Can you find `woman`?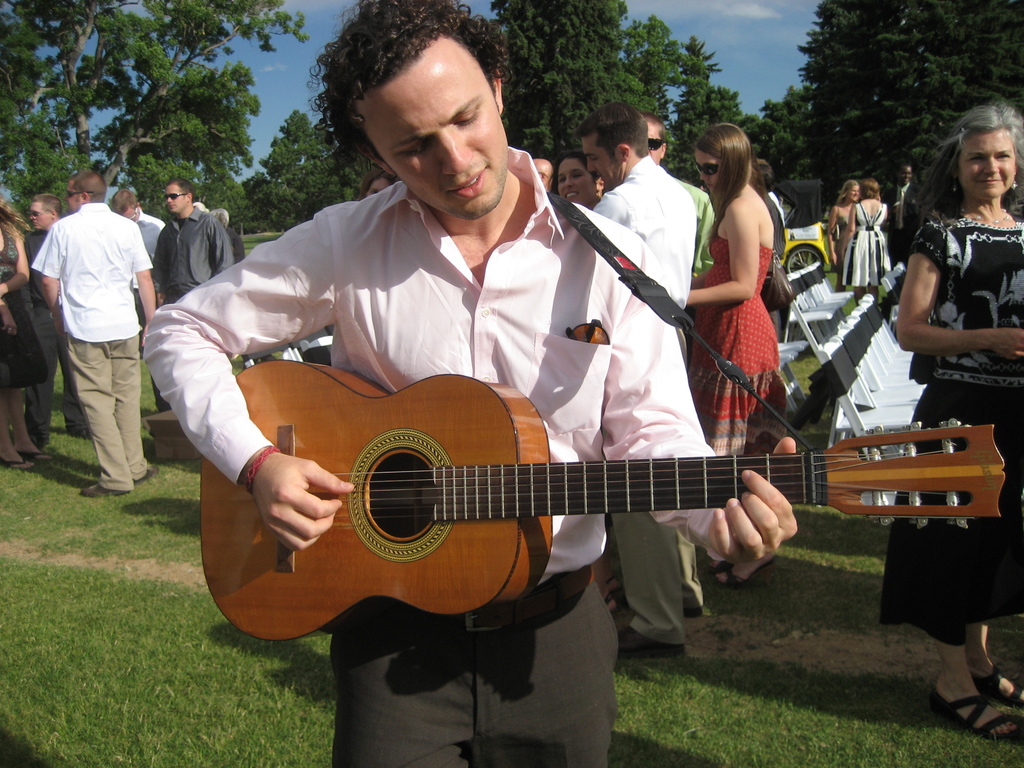
Yes, bounding box: rect(0, 192, 38, 474).
